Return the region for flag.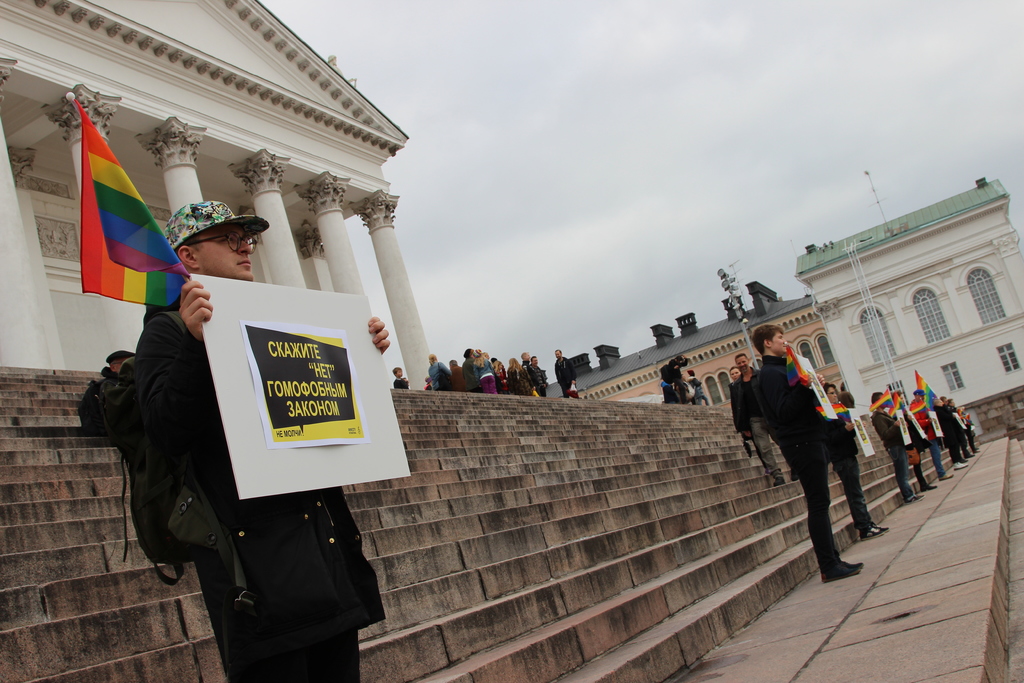
(67,94,186,314).
